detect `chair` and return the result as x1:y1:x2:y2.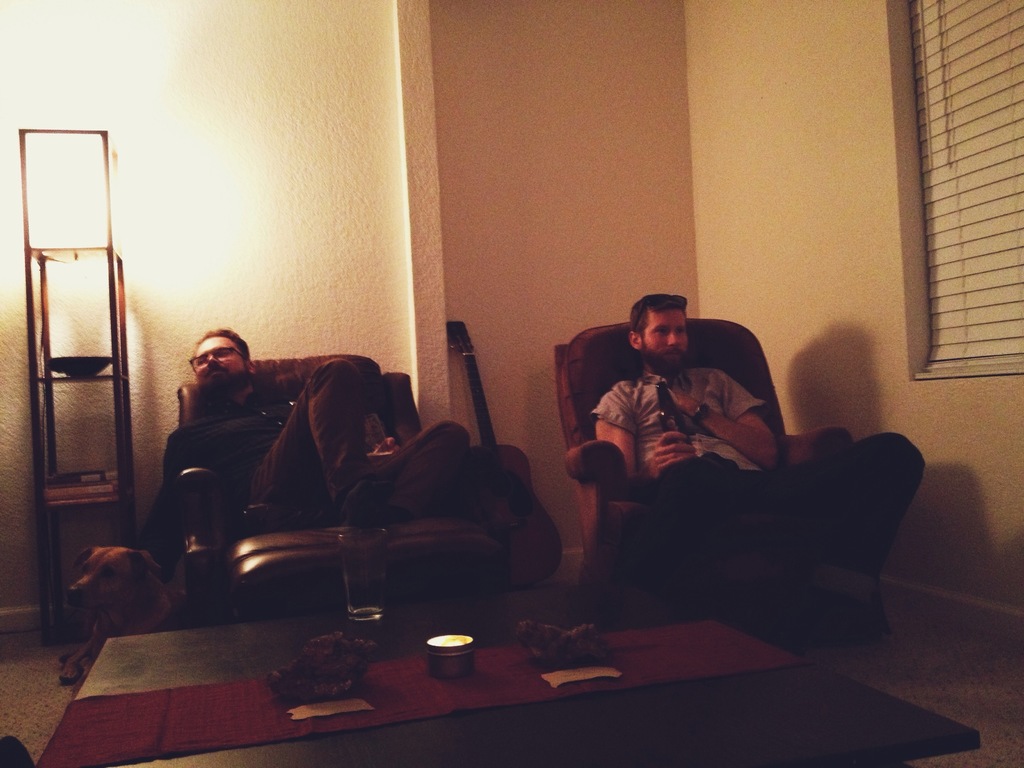
174:352:509:628.
